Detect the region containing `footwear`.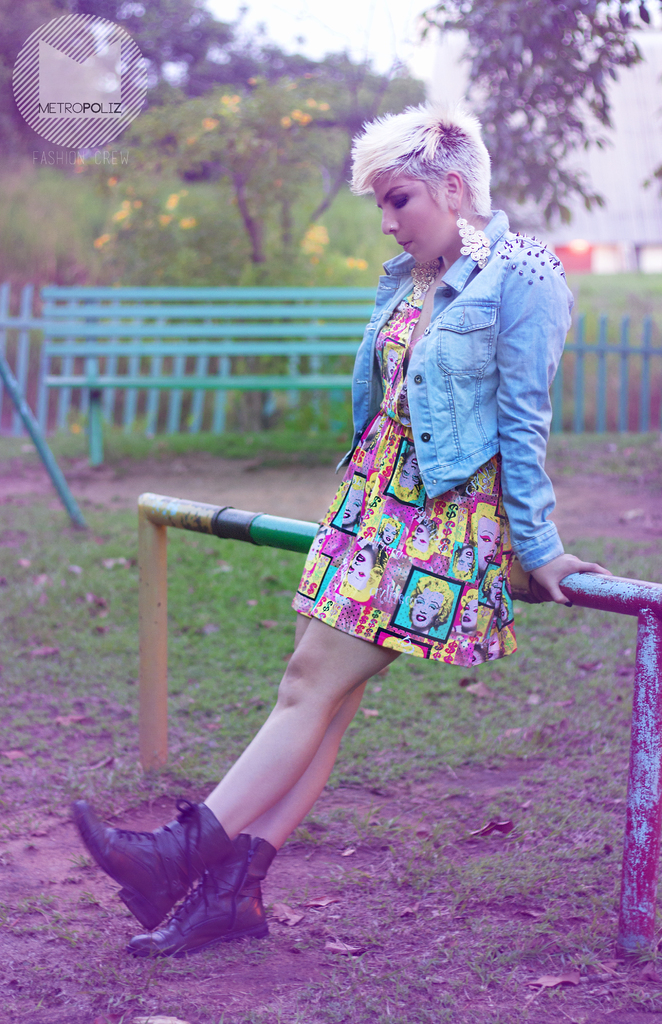
Rect(69, 794, 234, 935).
